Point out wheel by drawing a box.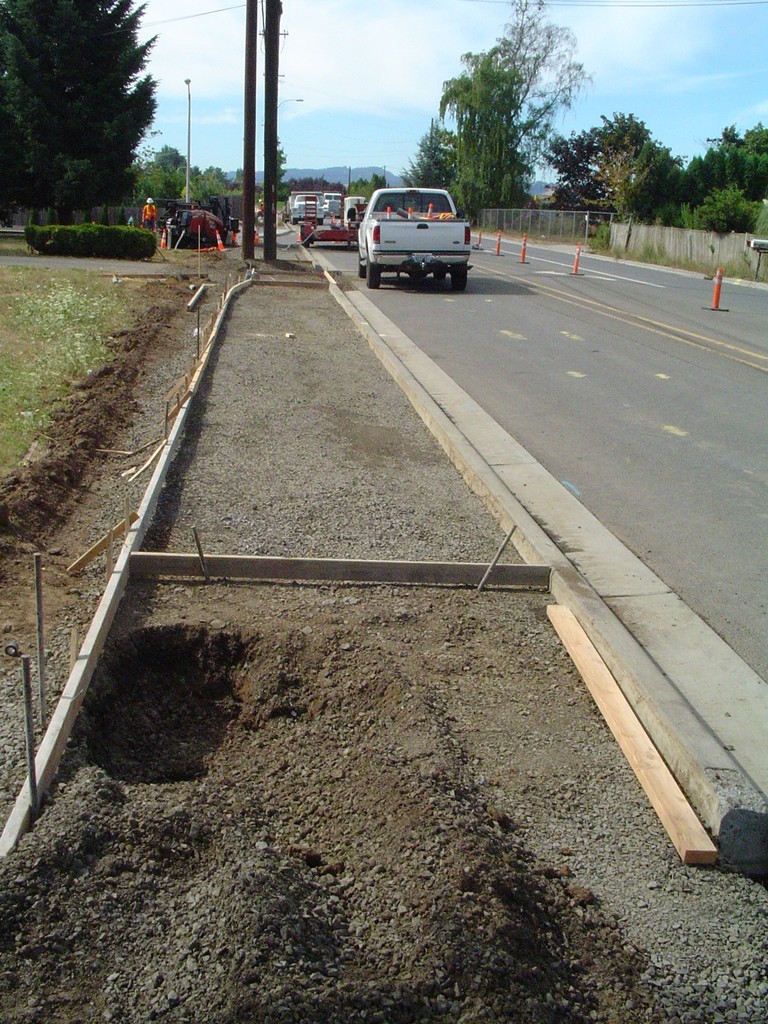
l=434, t=269, r=446, b=280.
